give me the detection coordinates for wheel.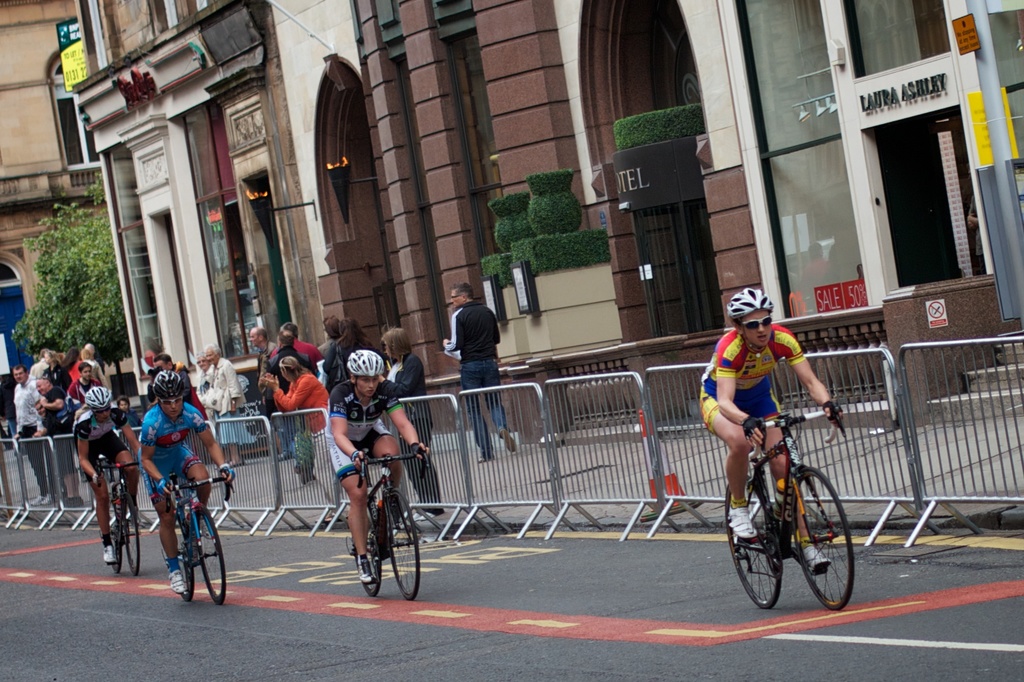
box=[717, 484, 779, 606].
